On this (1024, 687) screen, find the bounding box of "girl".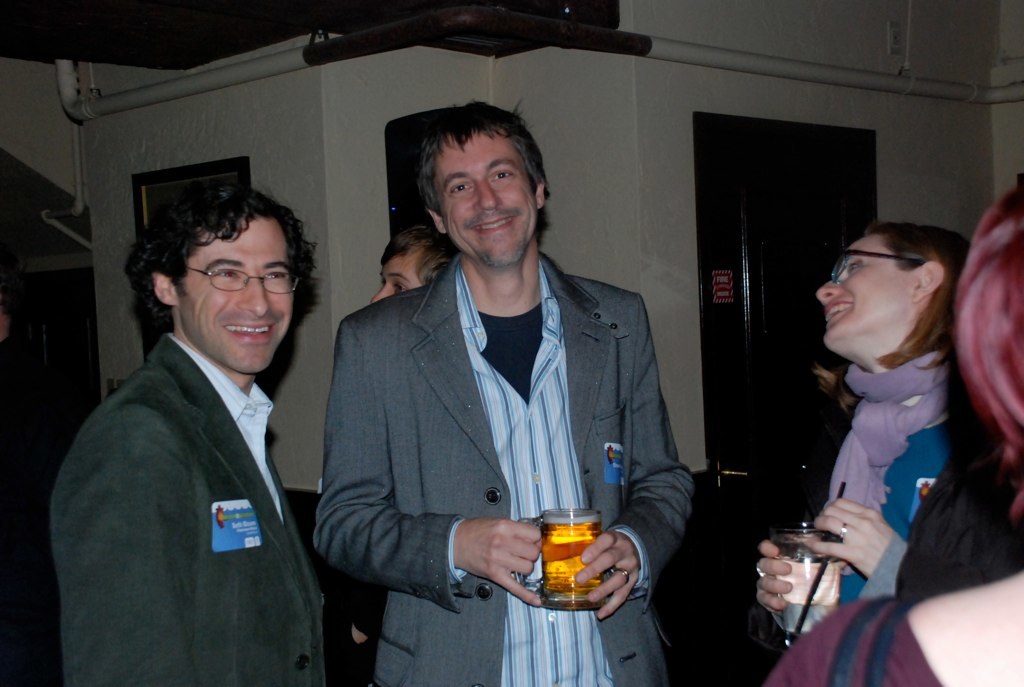
Bounding box: Rect(765, 217, 1017, 686).
